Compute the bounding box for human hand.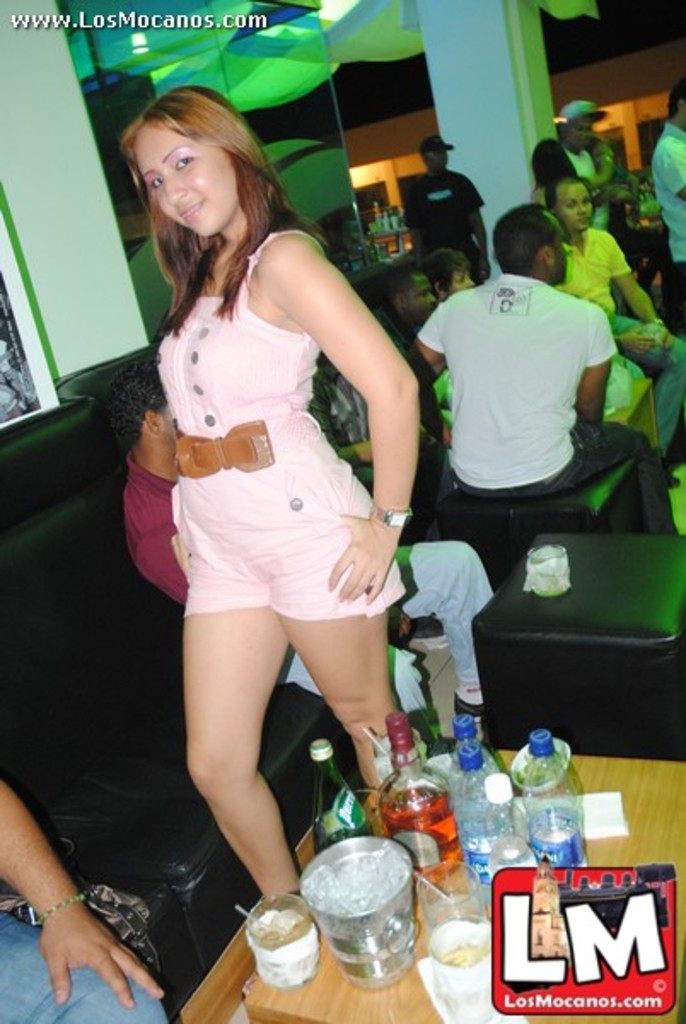
locate(387, 606, 411, 649).
